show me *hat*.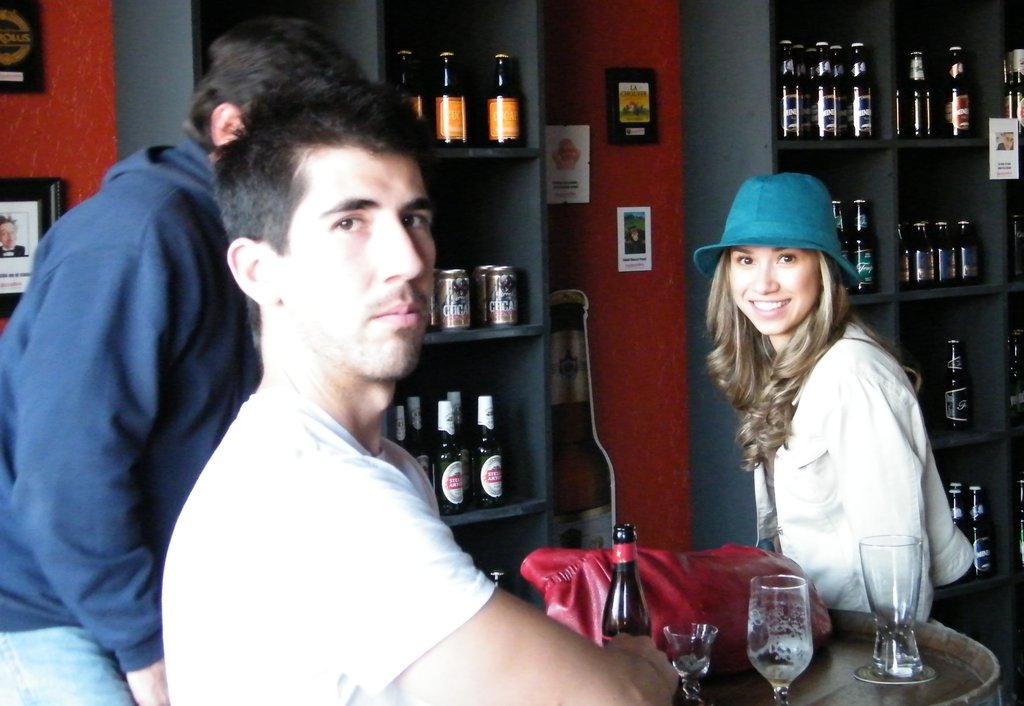
*hat* is here: {"x1": 691, "y1": 172, "x2": 861, "y2": 290}.
